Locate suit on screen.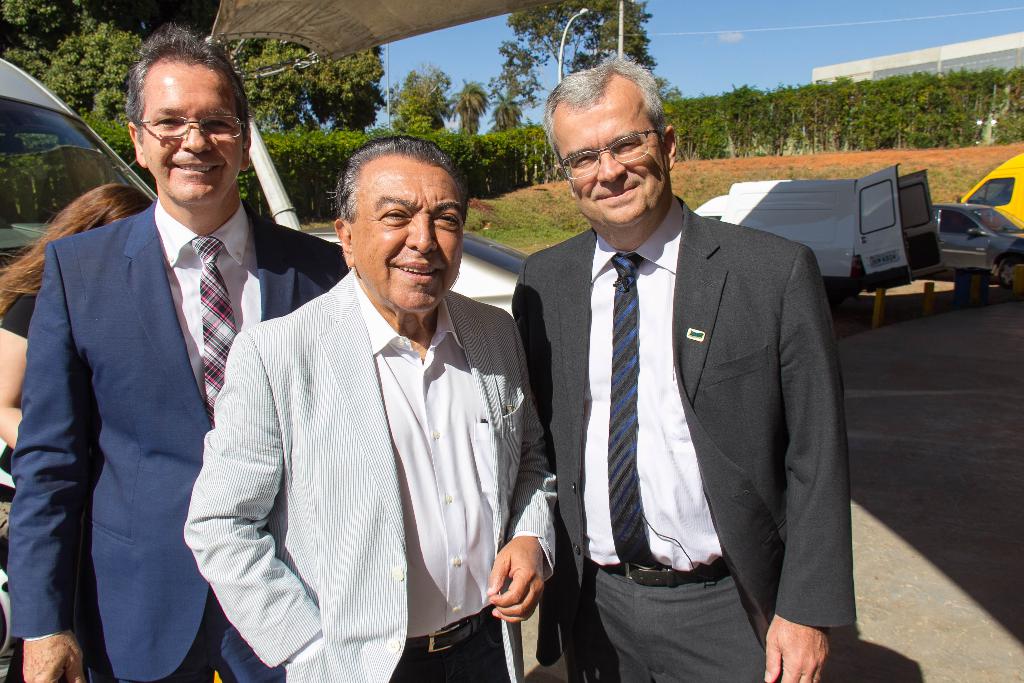
On screen at <bbox>511, 195, 856, 682</bbox>.
